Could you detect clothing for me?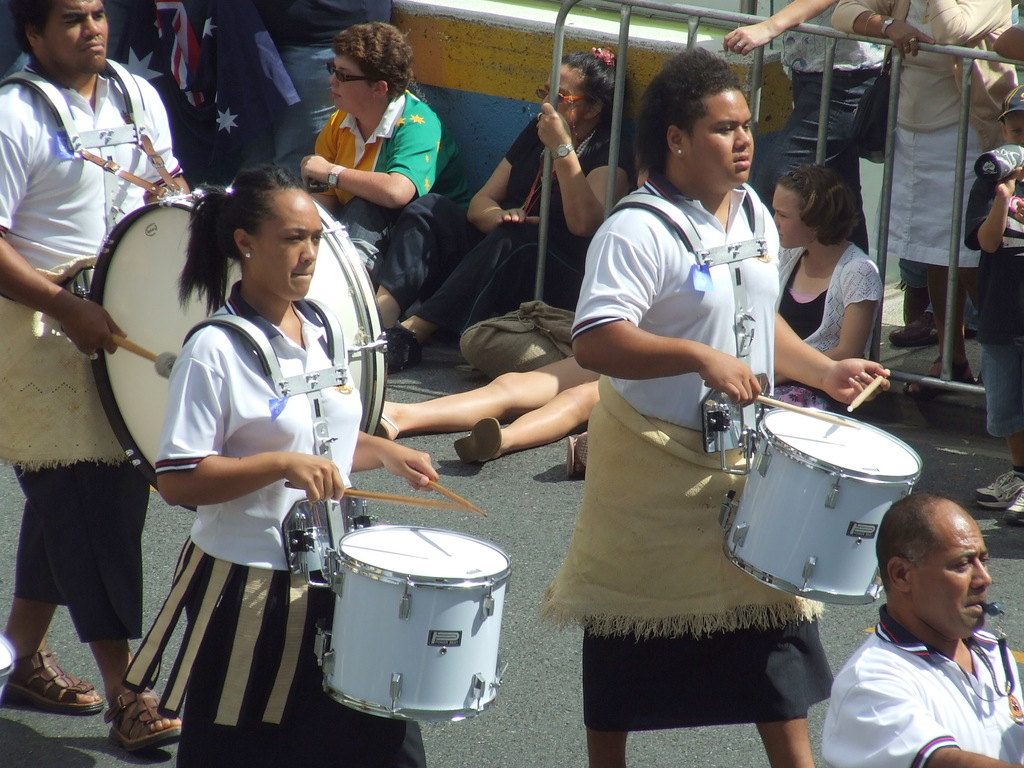
Detection result: [762, 241, 881, 417].
